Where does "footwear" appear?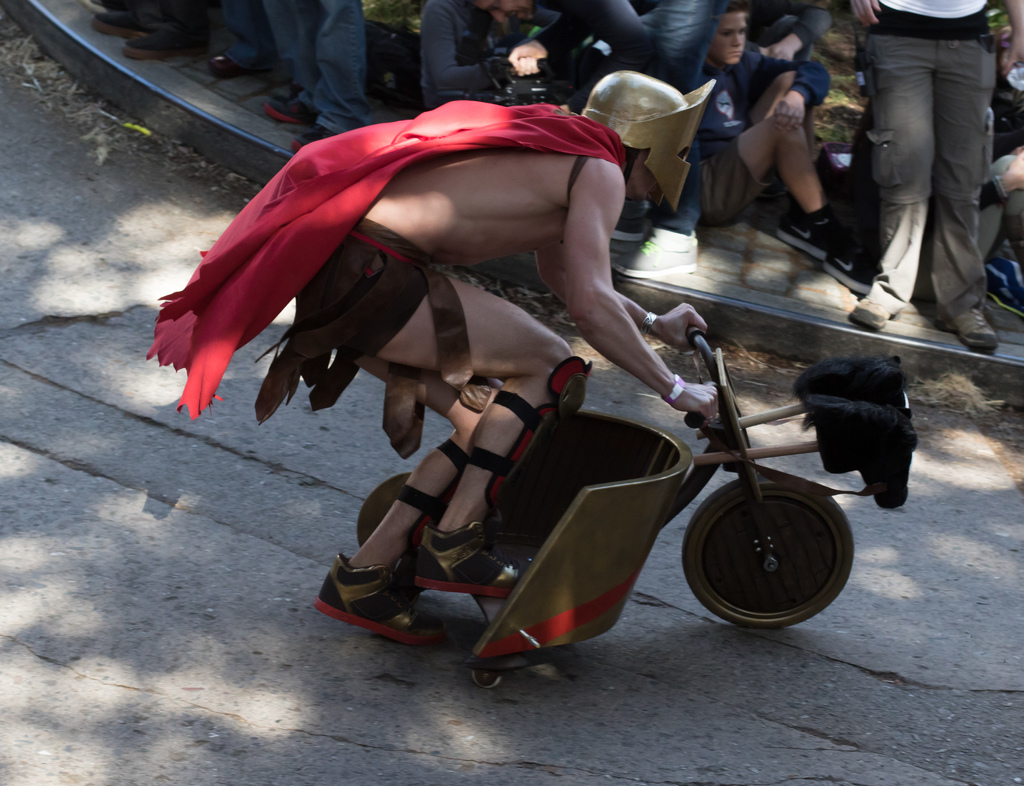
Appears at {"left": 599, "top": 204, "right": 641, "bottom": 237}.
